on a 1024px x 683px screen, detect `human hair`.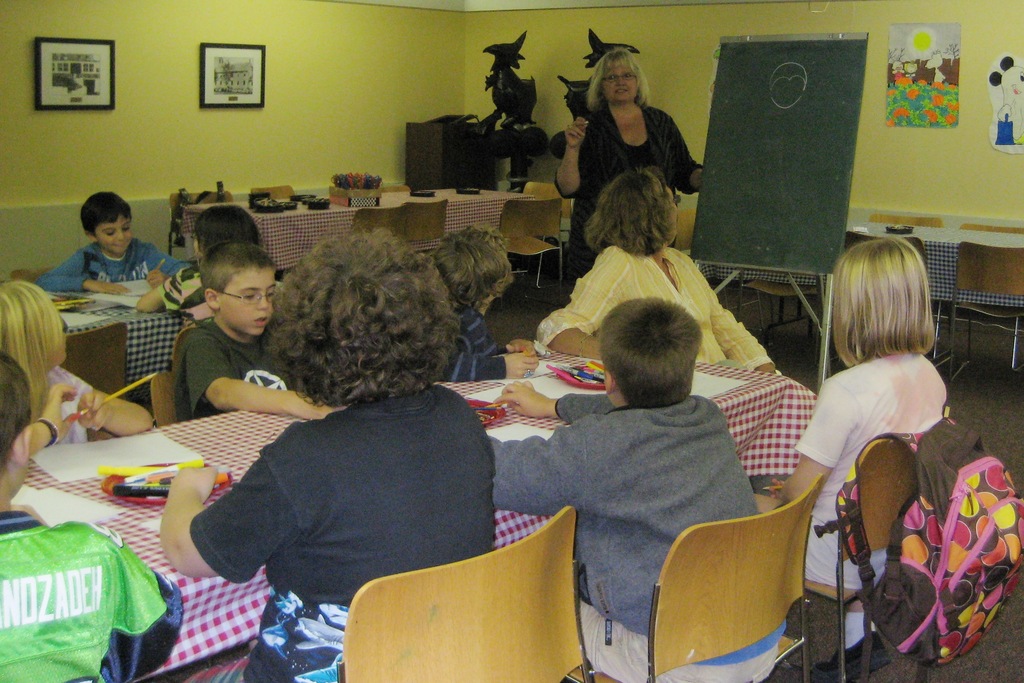
region(0, 351, 33, 472).
